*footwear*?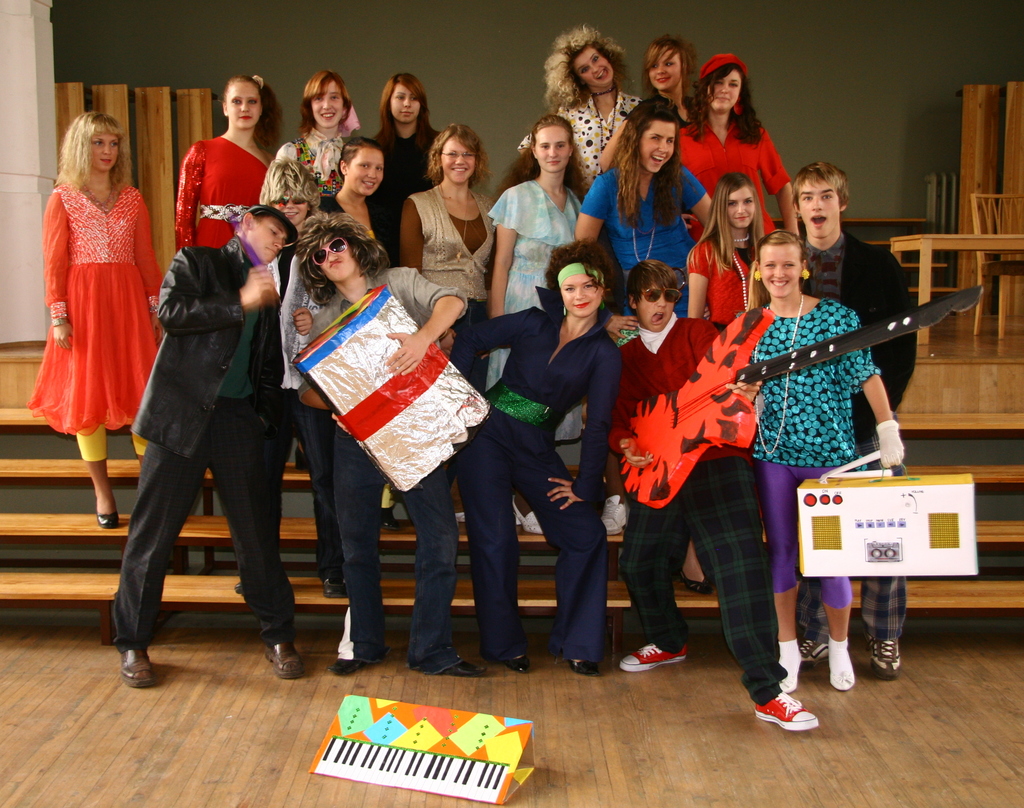
{"left": 319, "top": 575, "right": 349, "bottom": 597}
